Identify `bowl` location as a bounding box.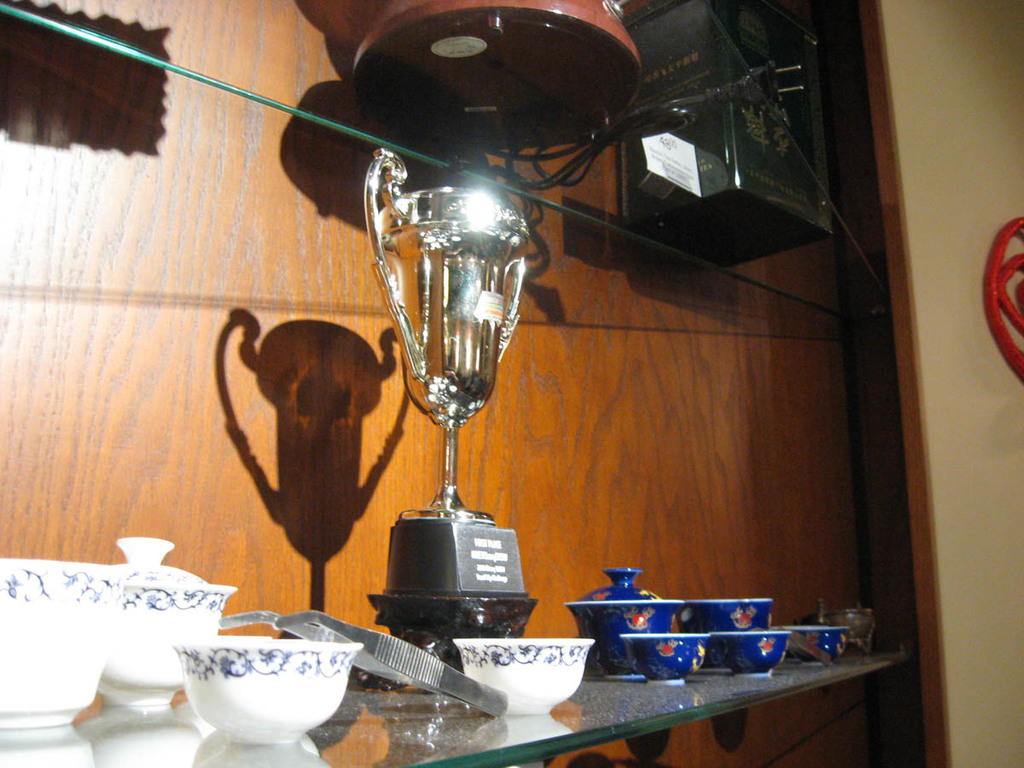
box=[622, 633, 711, 682].
